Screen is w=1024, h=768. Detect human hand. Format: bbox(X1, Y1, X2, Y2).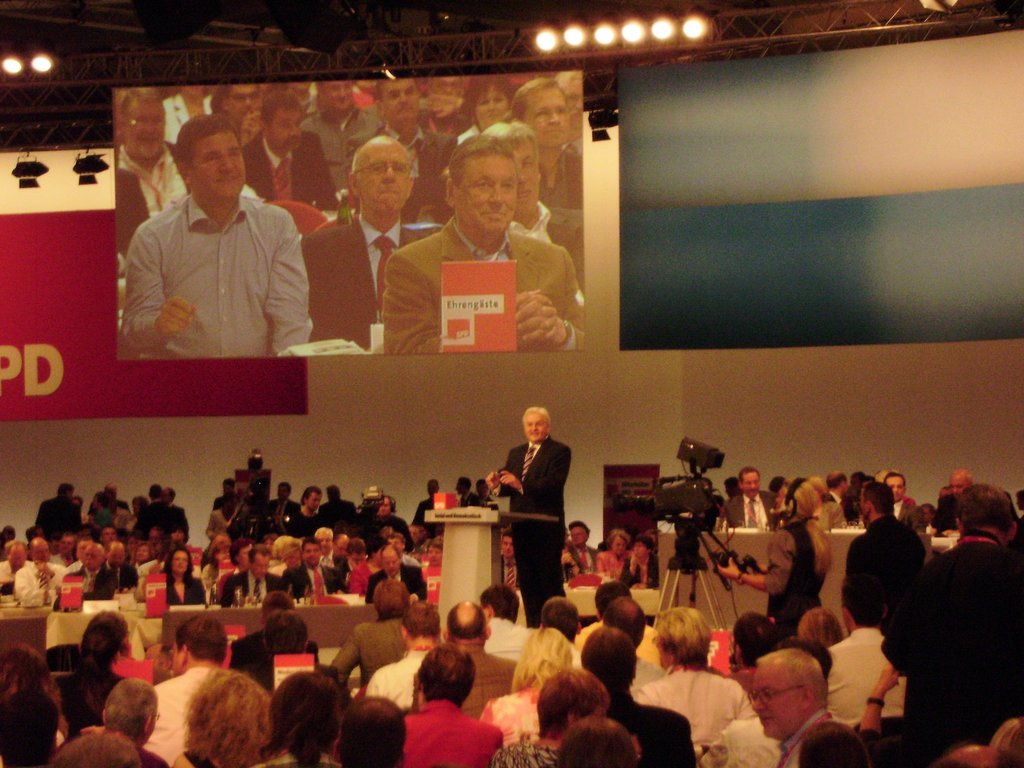
bbox(33, 562, 52, 572).
